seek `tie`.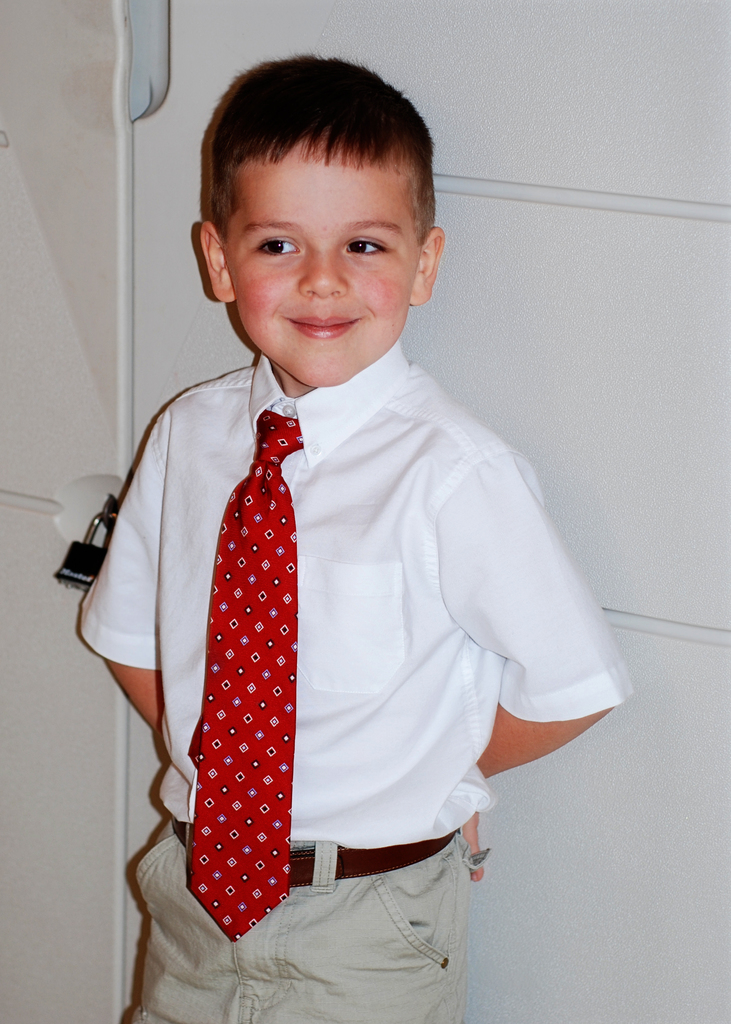
Rect(186, 401, 305, 941).
